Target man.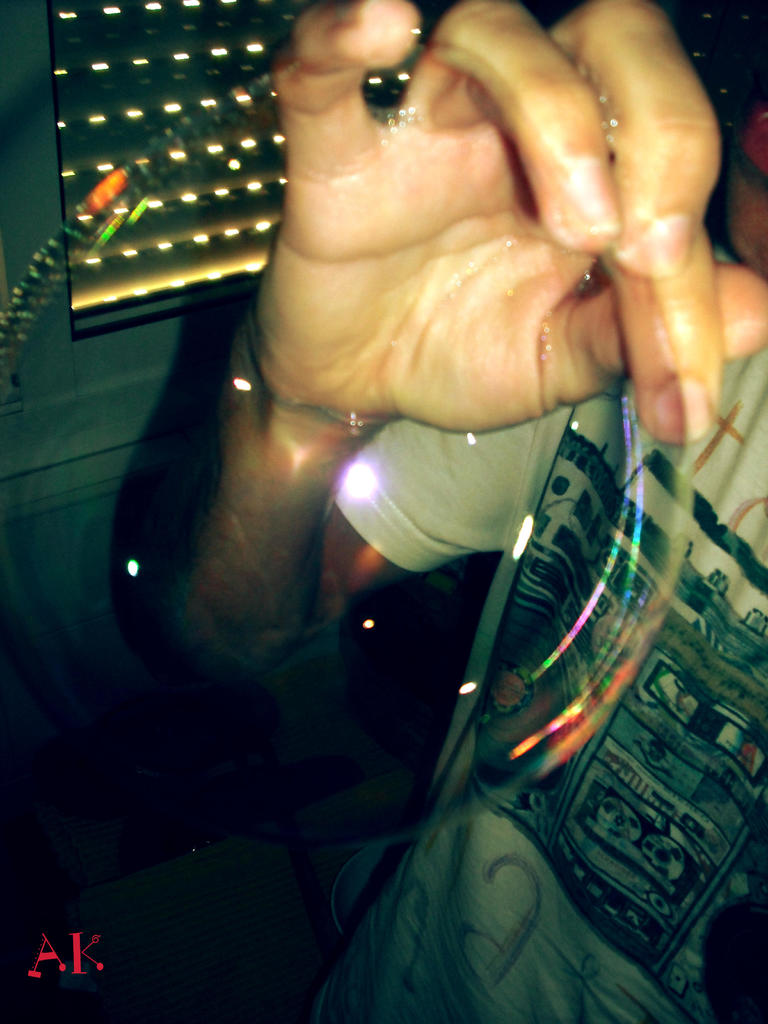
Target region: <box>150,0,767,1023</box>.
